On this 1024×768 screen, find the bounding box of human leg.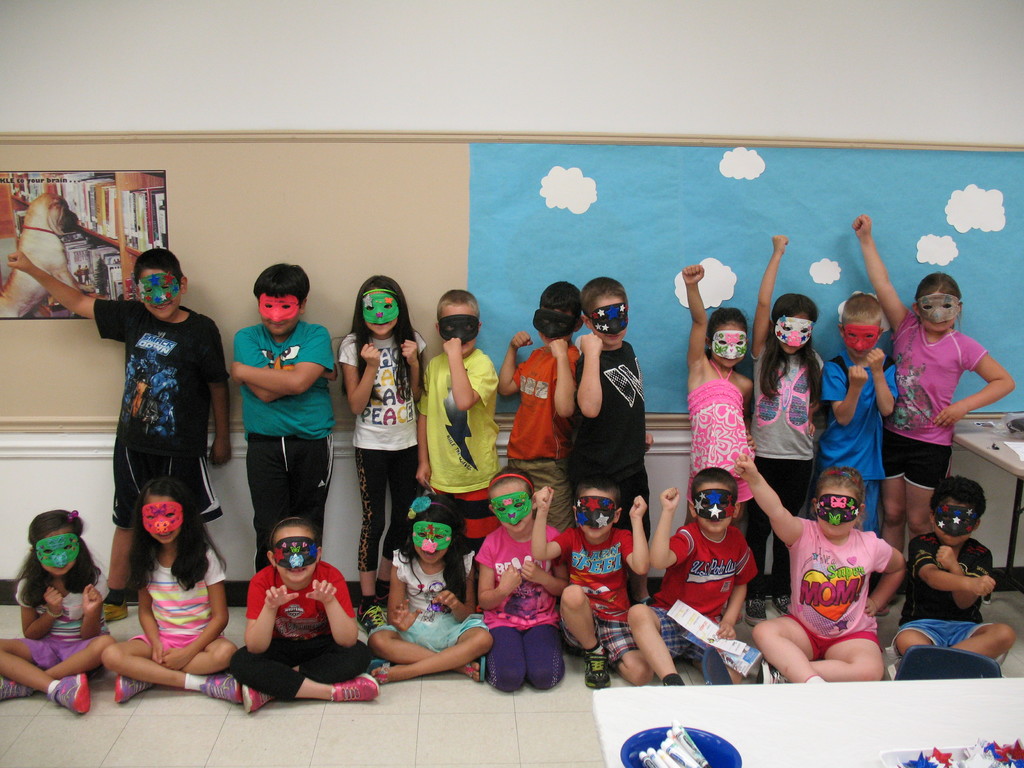
Bounding box: <bbox>629, 600, 685, 683</bbox>.
